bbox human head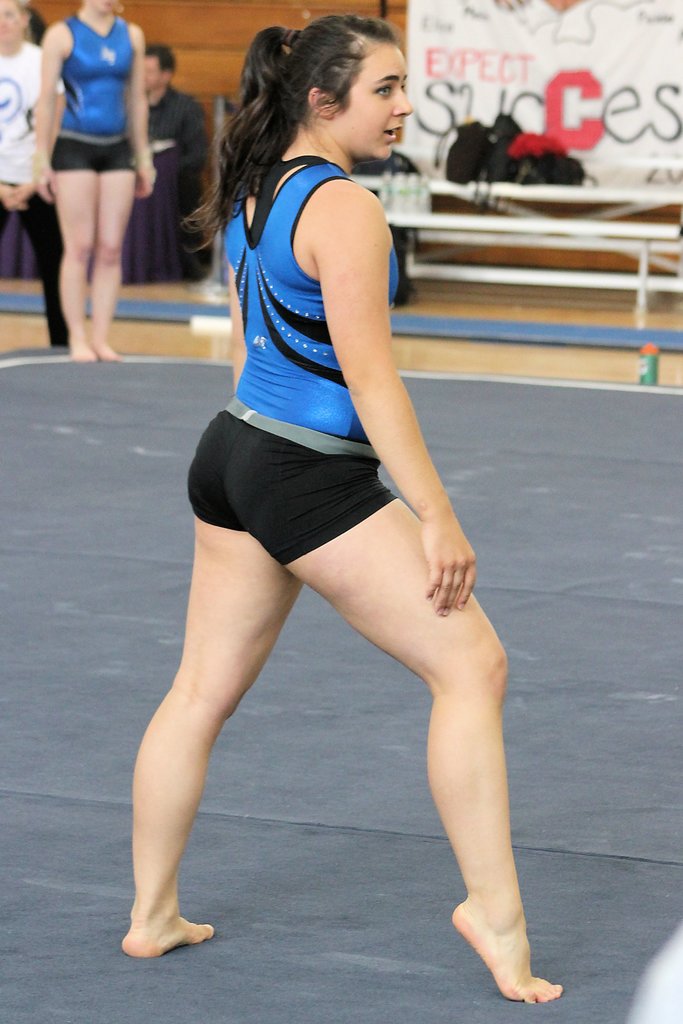
0/0/33/49
